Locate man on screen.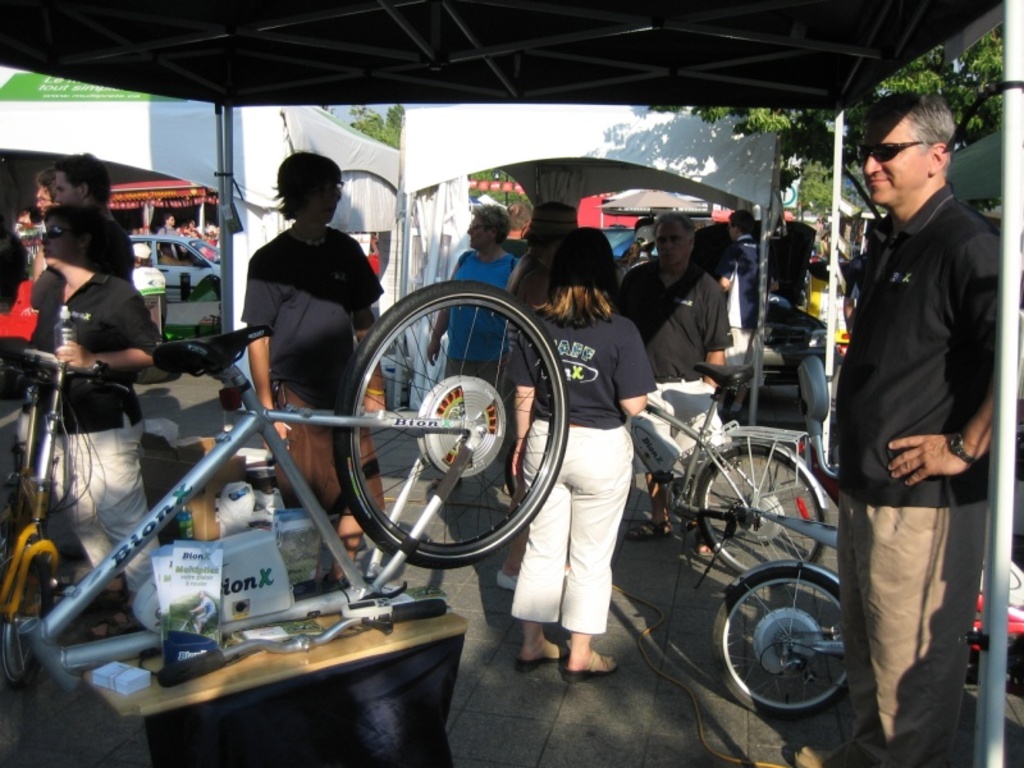
On screen at BBox(497, 204, 596, 589).
